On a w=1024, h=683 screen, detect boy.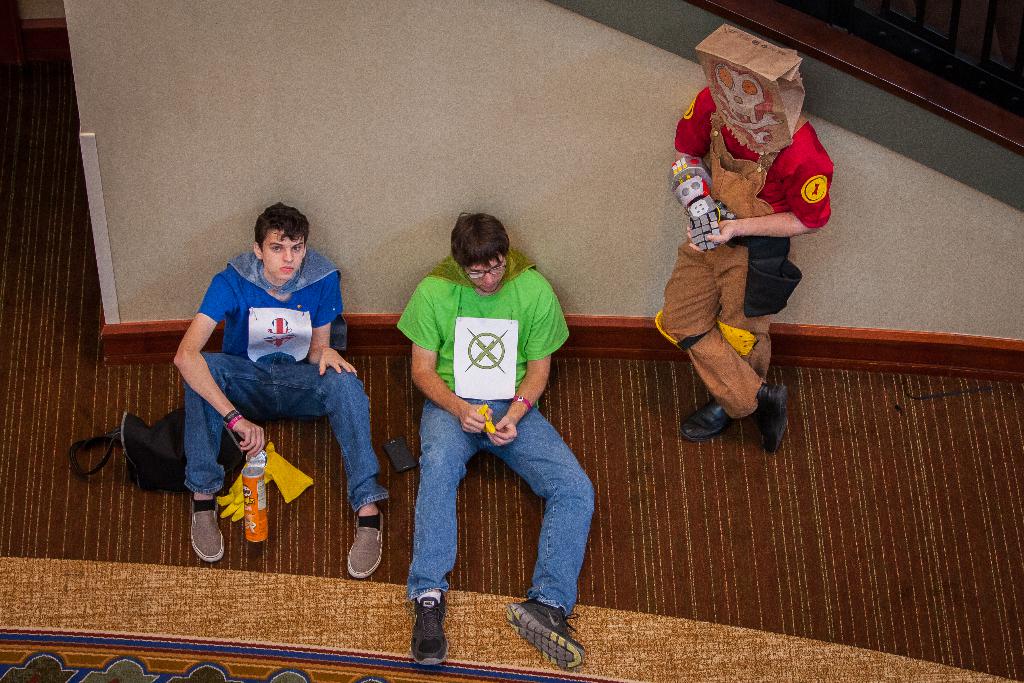
173:201:388:578.
